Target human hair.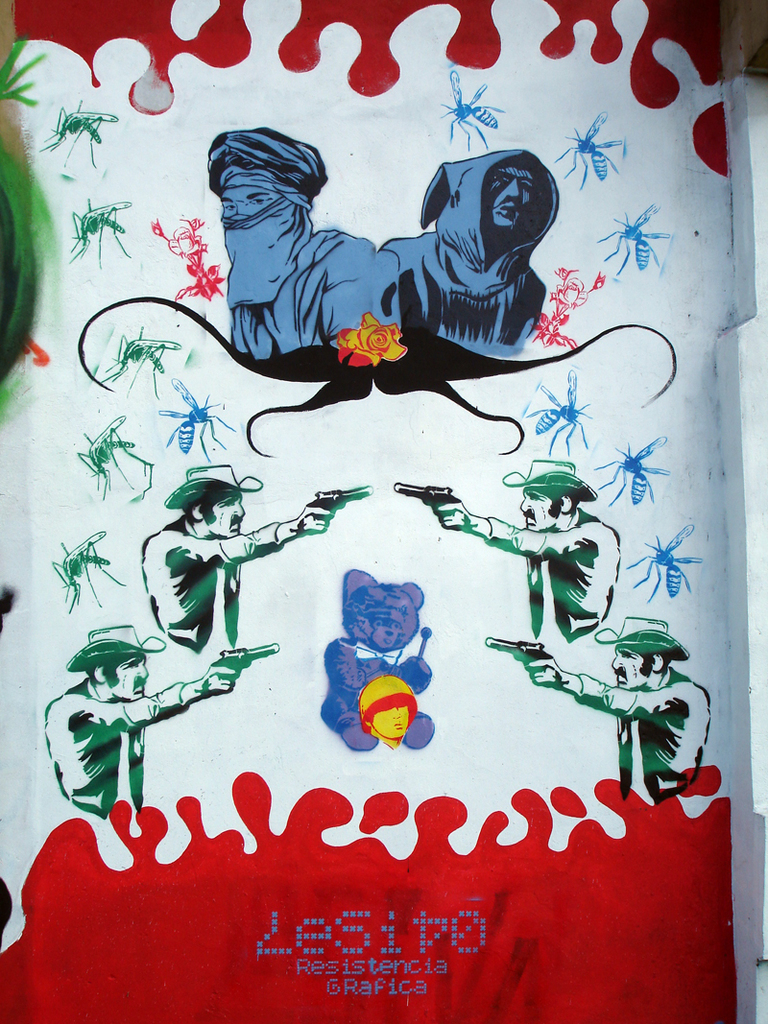
Target region: {"x1": 101, "y1": 649, "x2": 124, "y2": 693}.
